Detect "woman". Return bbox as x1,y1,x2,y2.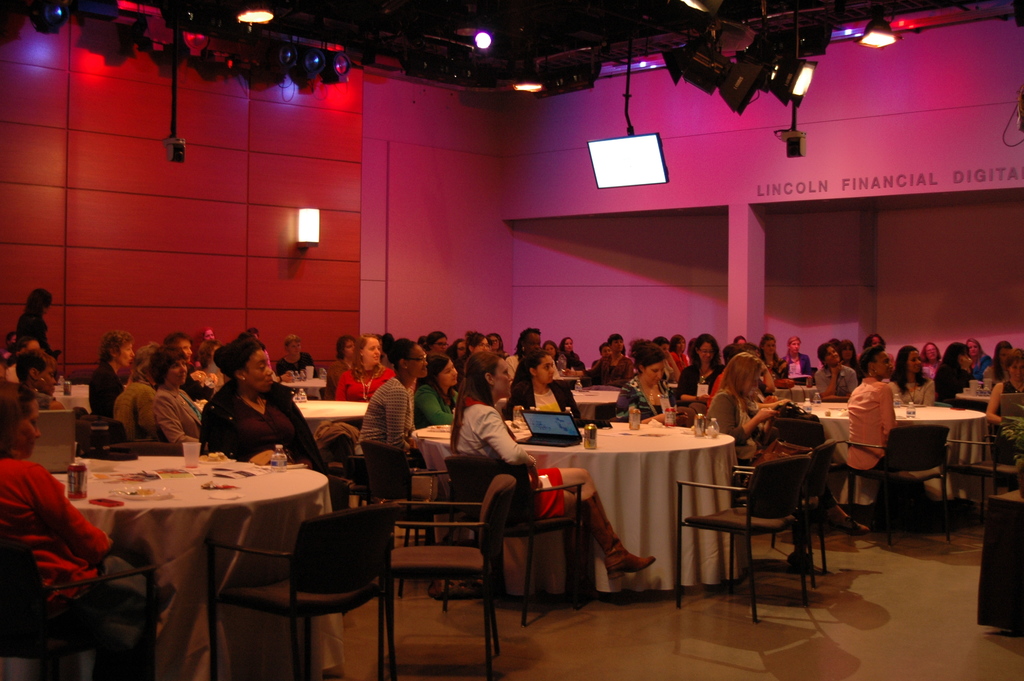
13,285,68,363.
